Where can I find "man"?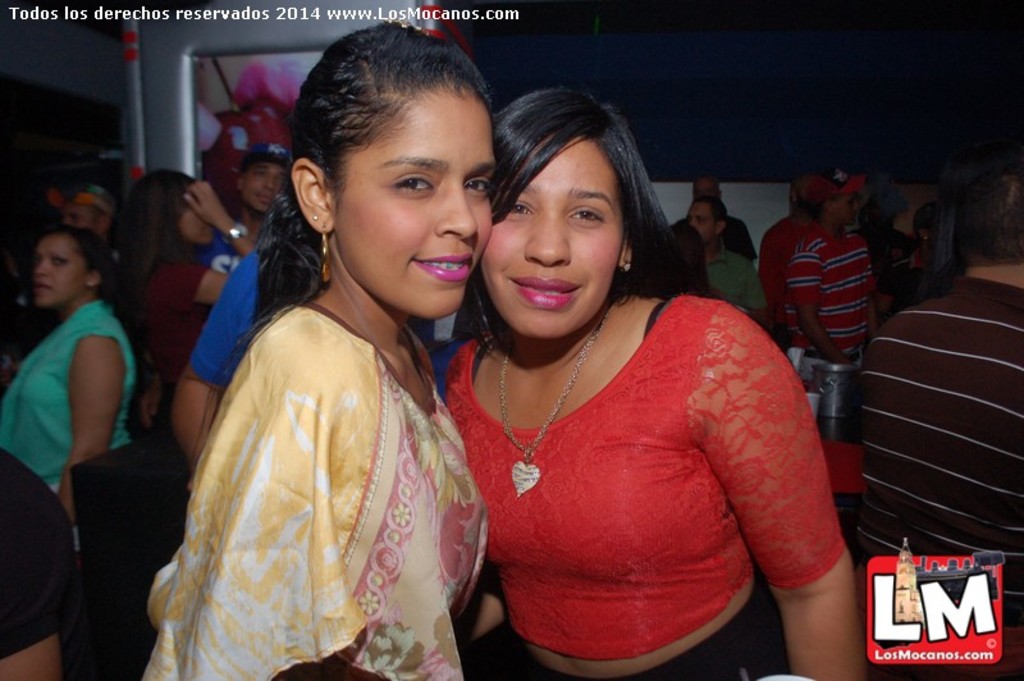
You can find it at {"left": 676, "top": 170, "right": 756, "bottom": 255}.
